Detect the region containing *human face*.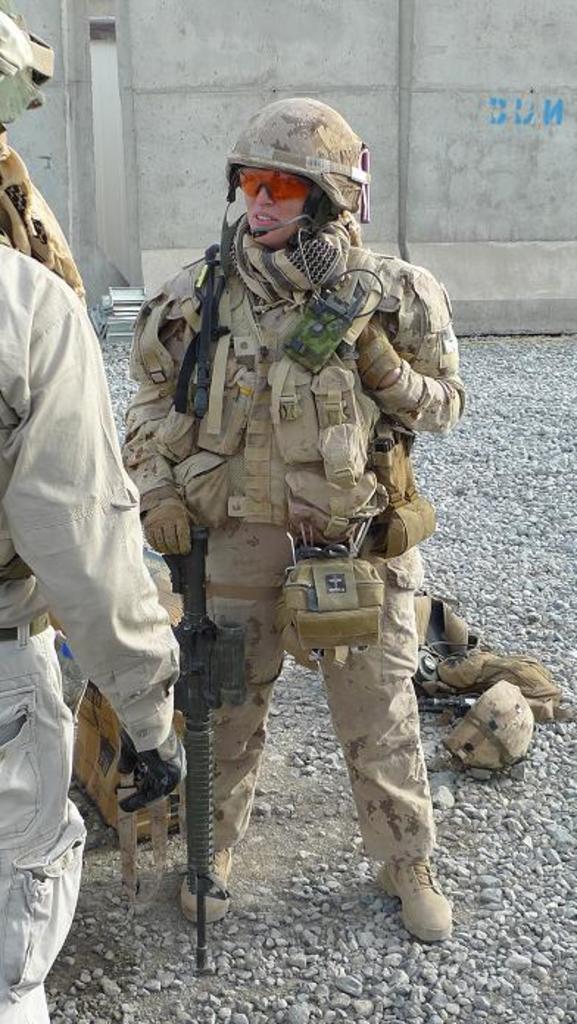
<region>240, 168, 309, 250</region>.
